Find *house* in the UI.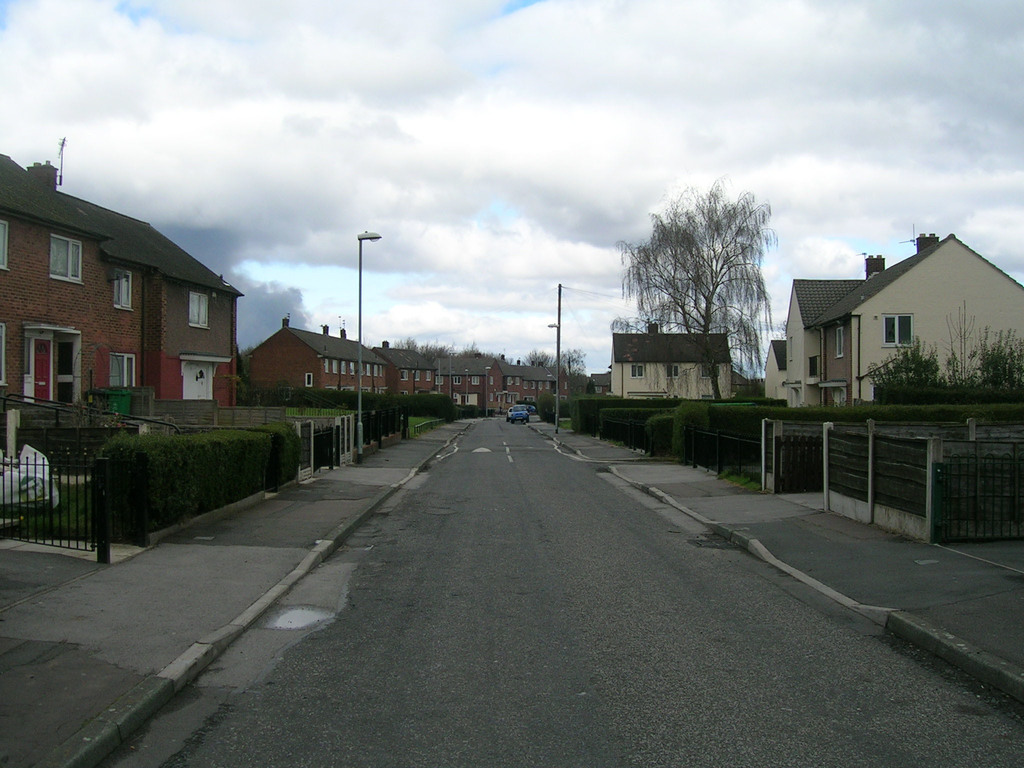
UI element at x1=244, y1=319, x2=383, y2=398.
